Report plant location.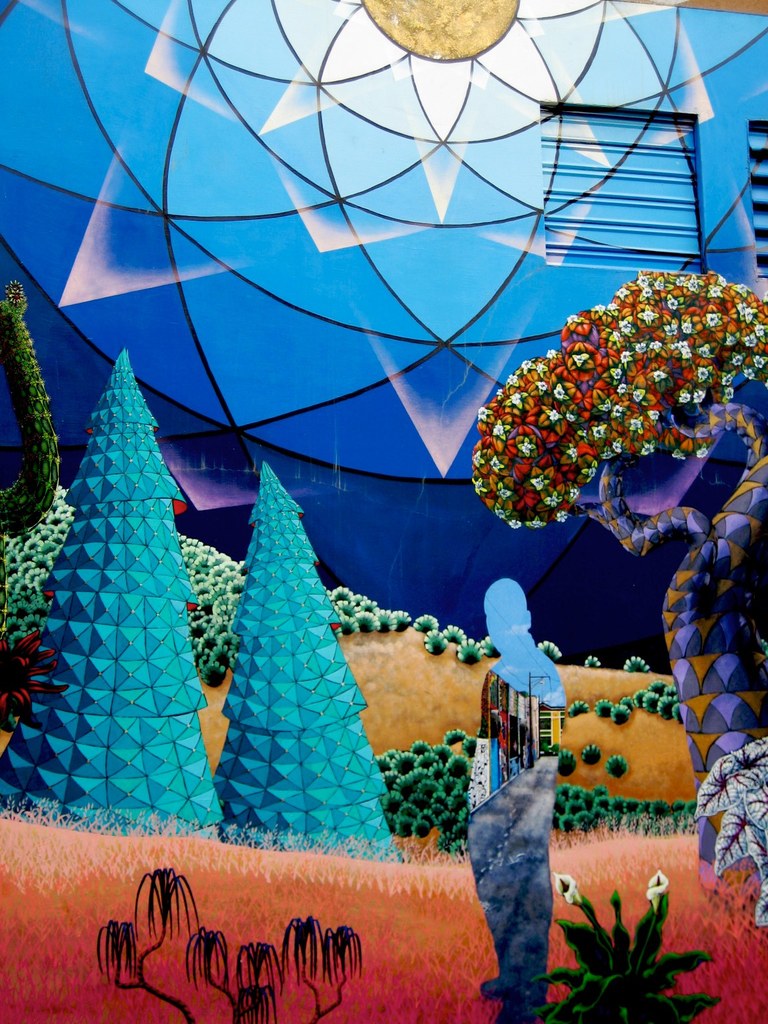
Report: x1=652, y1=673, x2=666, y2=713.
